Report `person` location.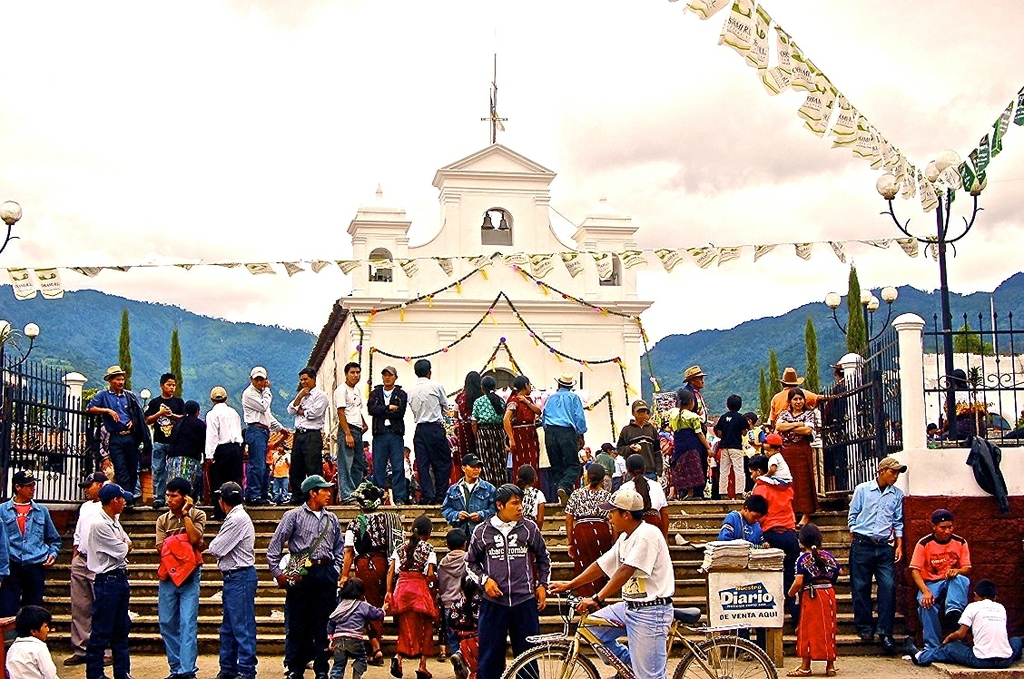
Report: l=621, t=455, r=670, b=538.
